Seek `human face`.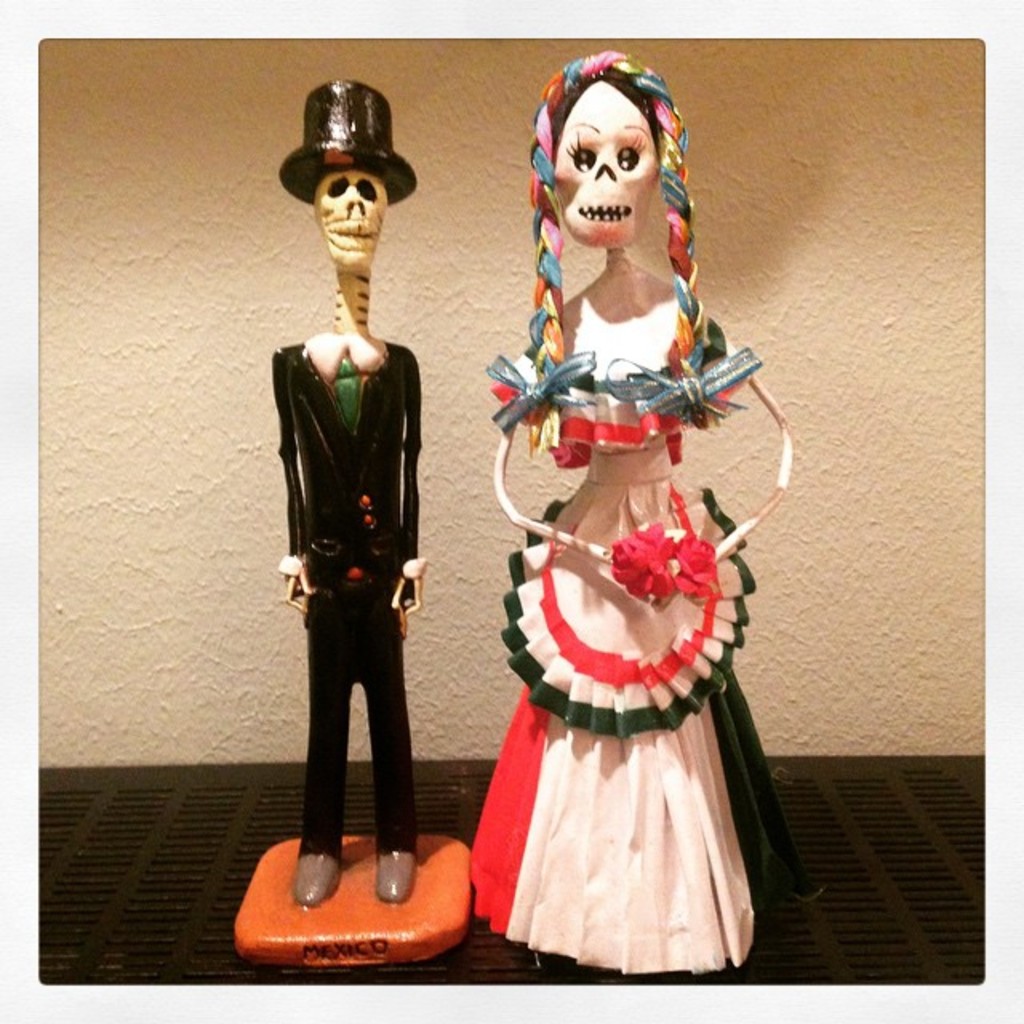
locate(554, 77, 659, 251).
